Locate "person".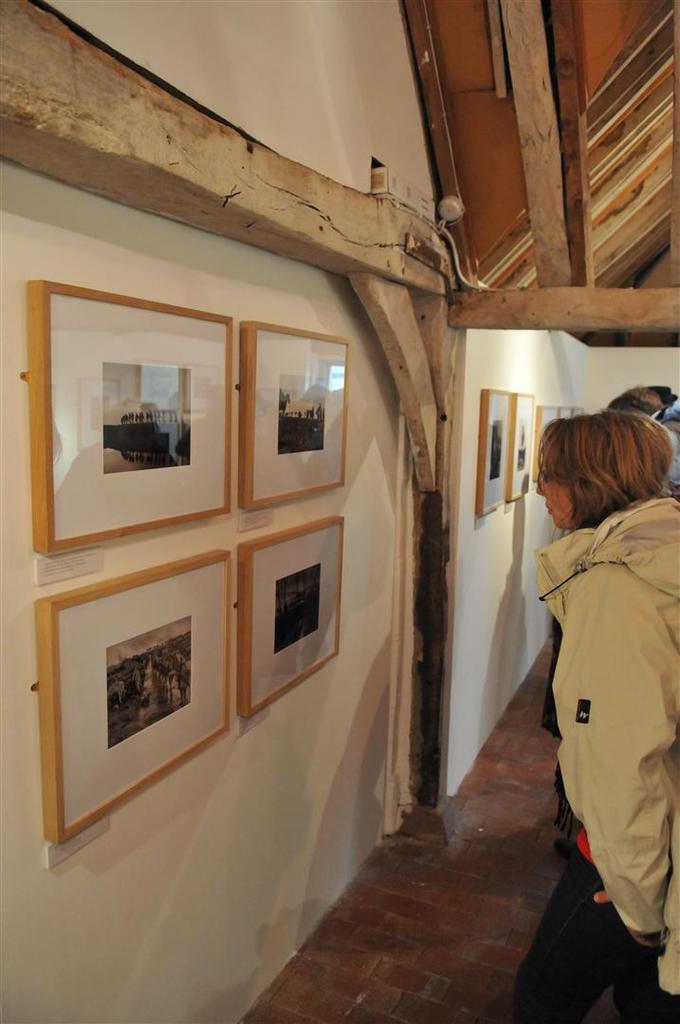
Bounding box: locate(549, 388, 679, 851).
